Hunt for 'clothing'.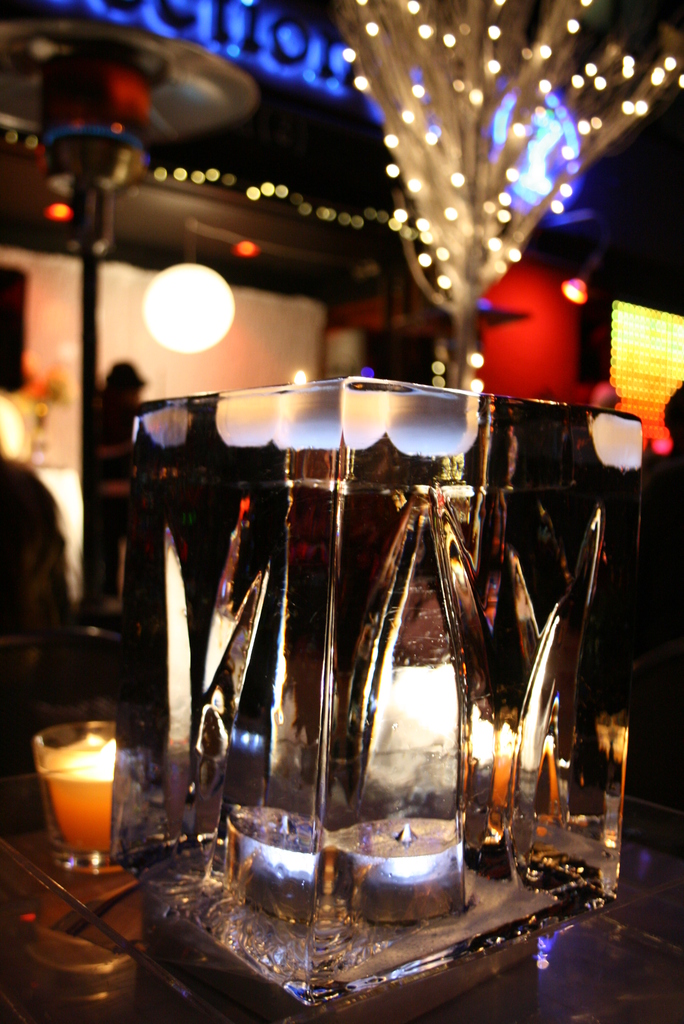
Hunted down at Rect(88, 410, 136, 588).
